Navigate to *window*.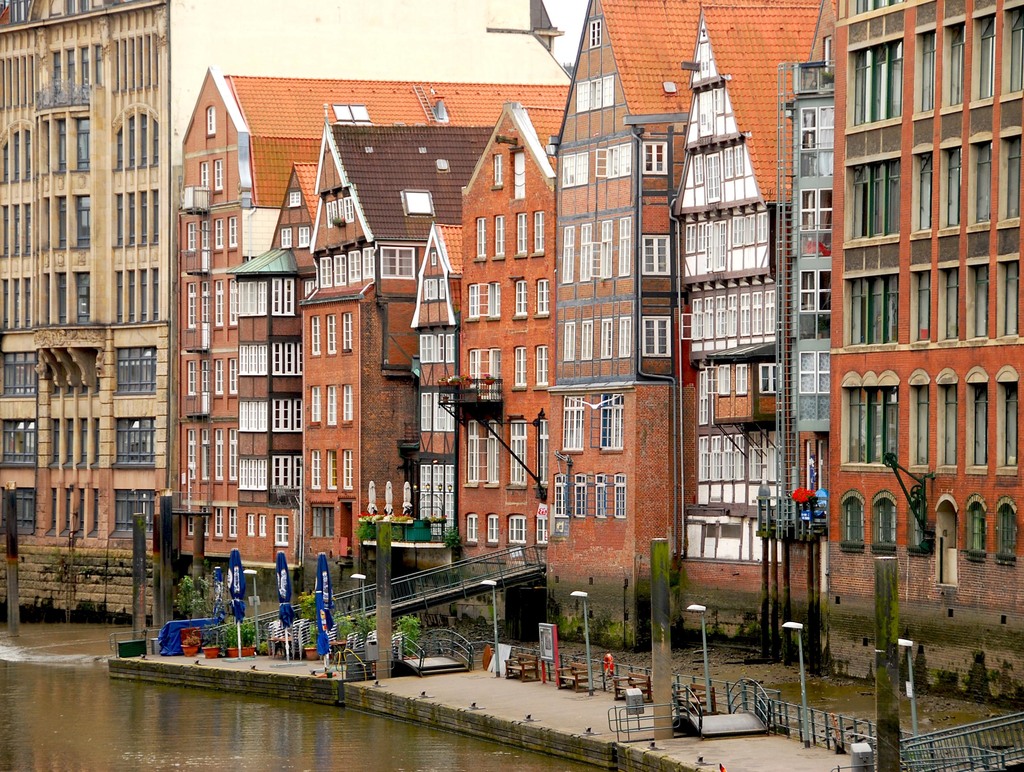
Navigation target: (848,157,901,238).
